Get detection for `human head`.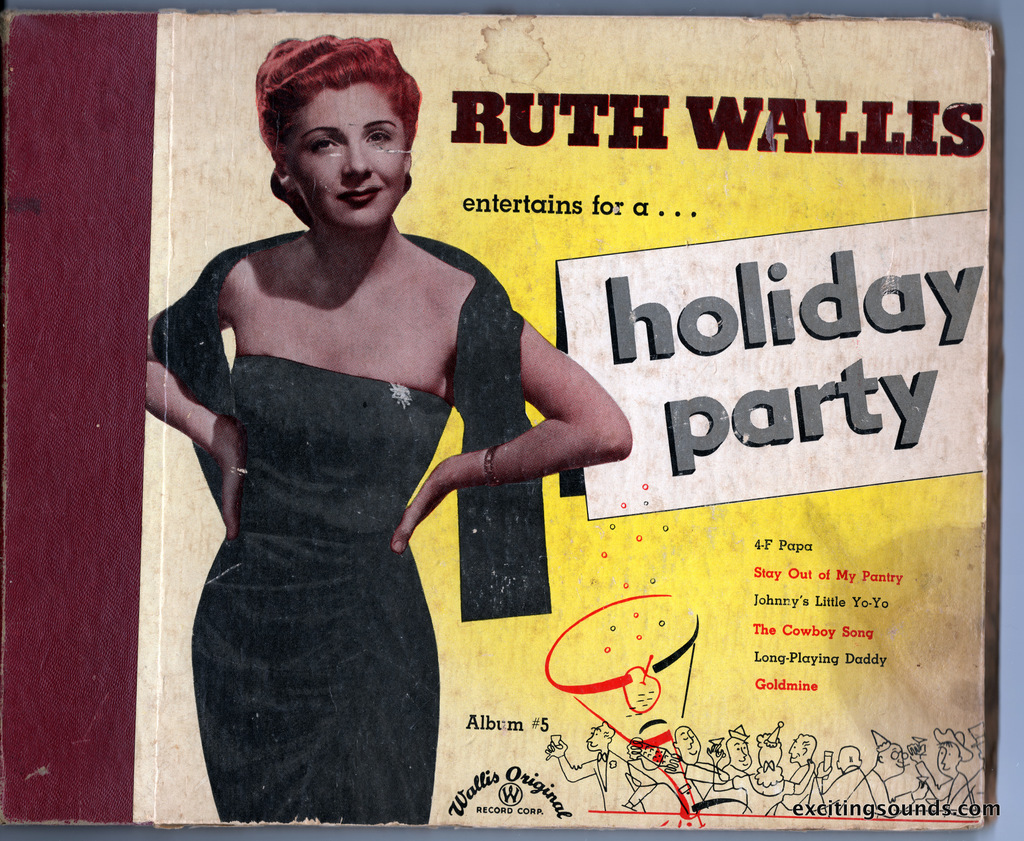
Detection: 786,731,818,764.
